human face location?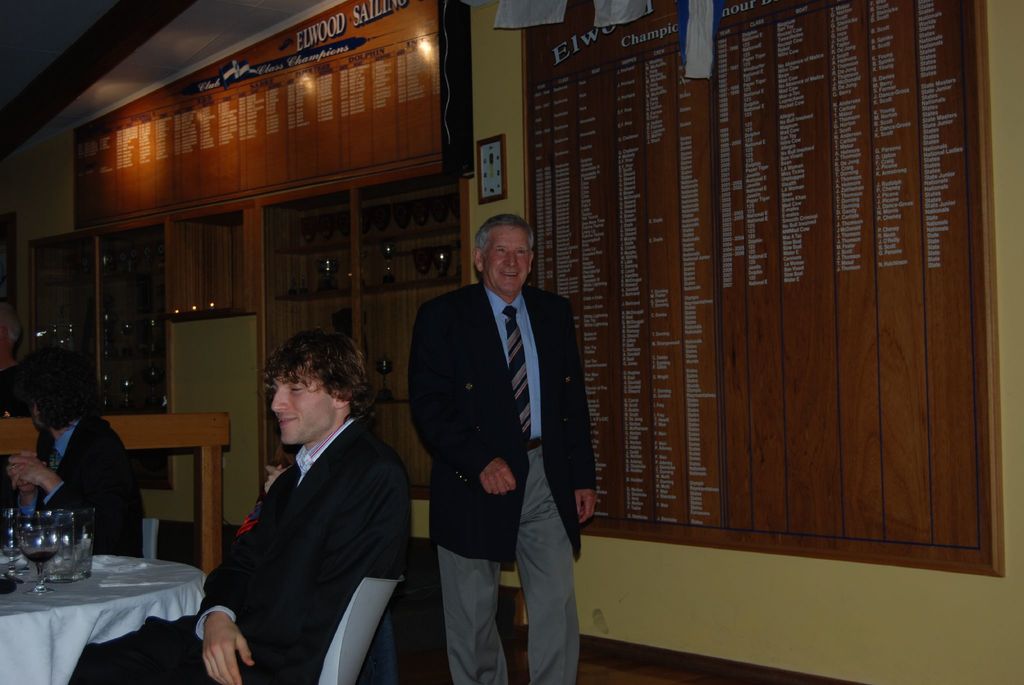
l=483, t=223, r=527, b=288
